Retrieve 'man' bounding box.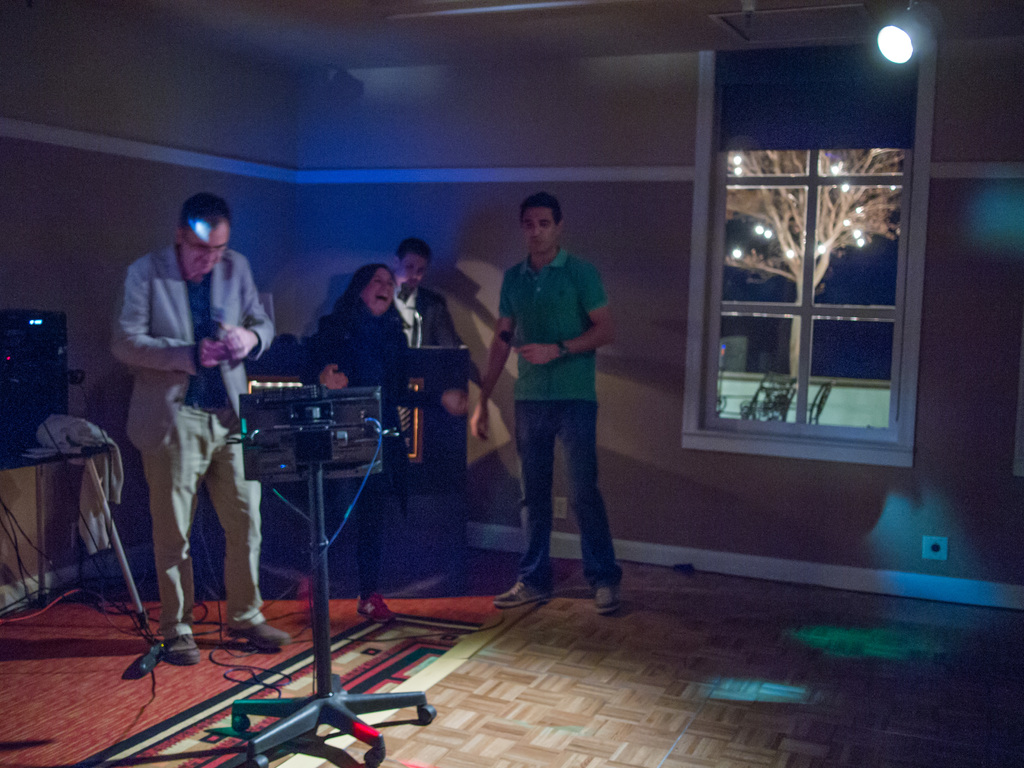
Bounding box: {"x1": 474, "y1": 187, "x2": 627, "y2": 620}.
